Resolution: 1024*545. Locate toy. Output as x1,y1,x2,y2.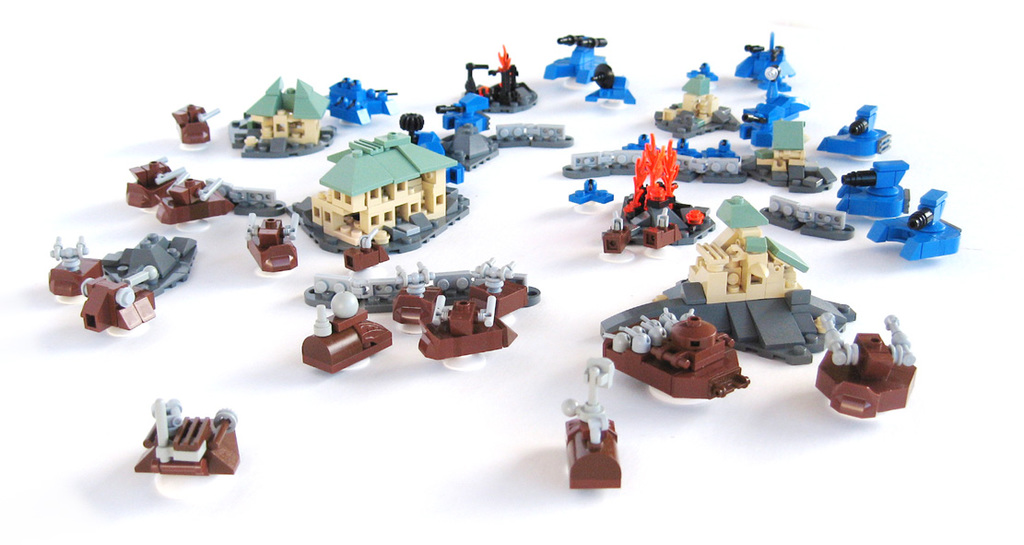
156,169,233,222.
